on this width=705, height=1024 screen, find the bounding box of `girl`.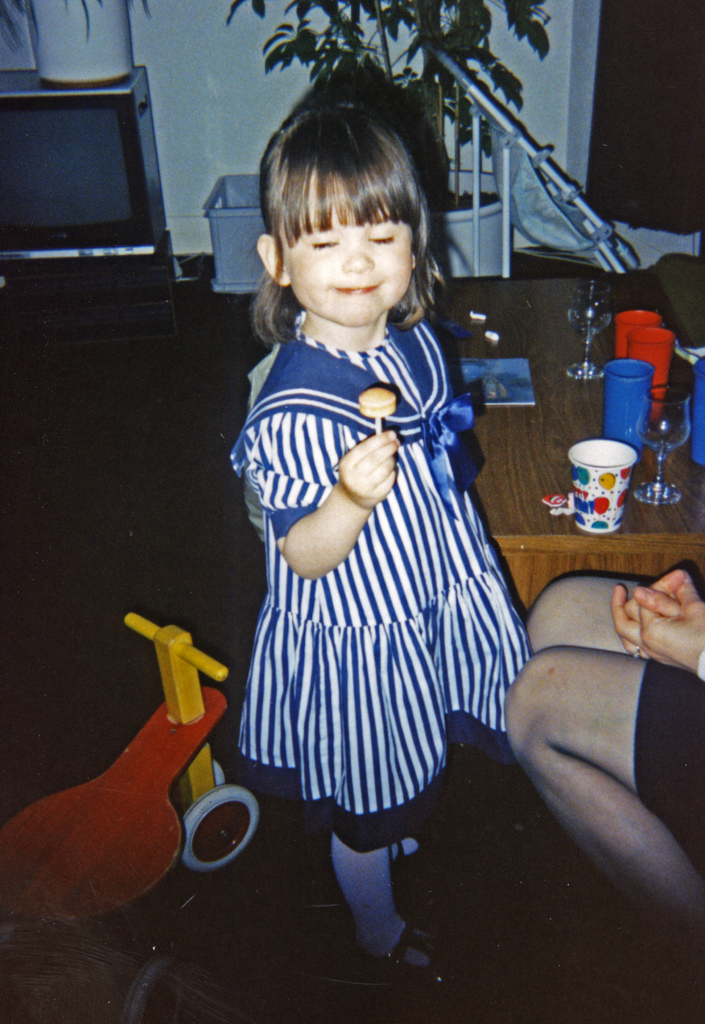
Bounding box: [left=234, top=102, right=521, bottom=975].
